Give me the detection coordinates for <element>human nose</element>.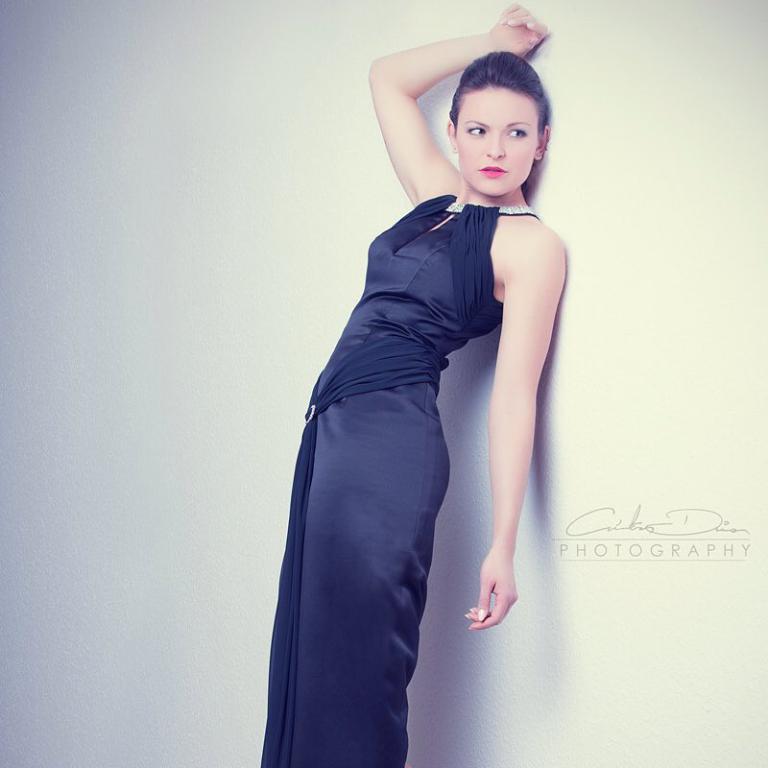
<bbox>482, 132, 506, 160</bbox>.
